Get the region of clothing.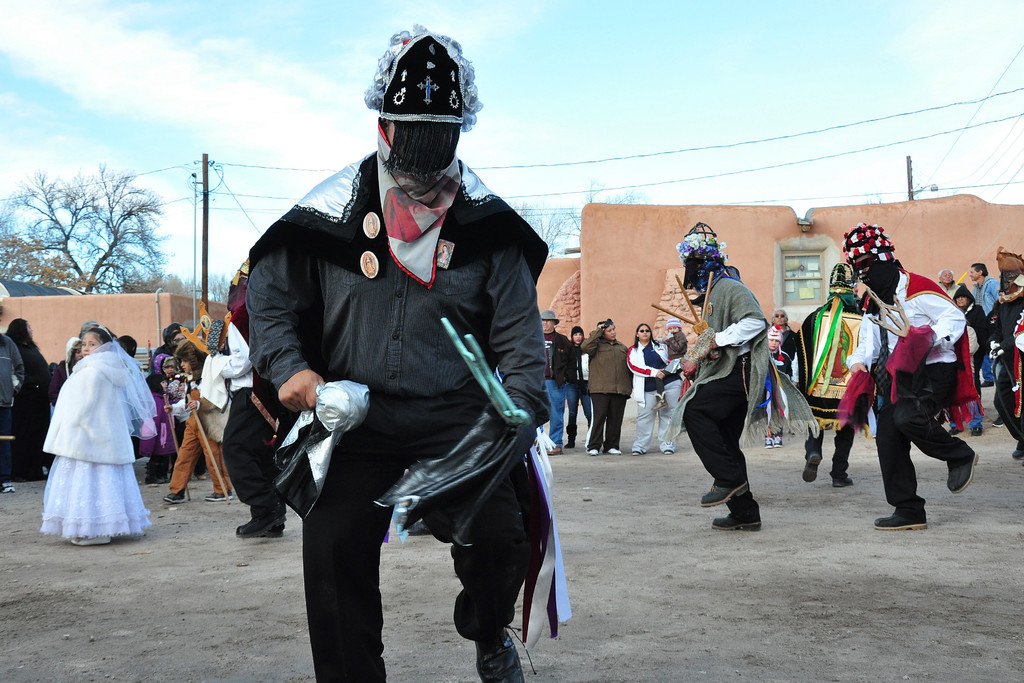
l=0, t=403, r=12, b=474.
